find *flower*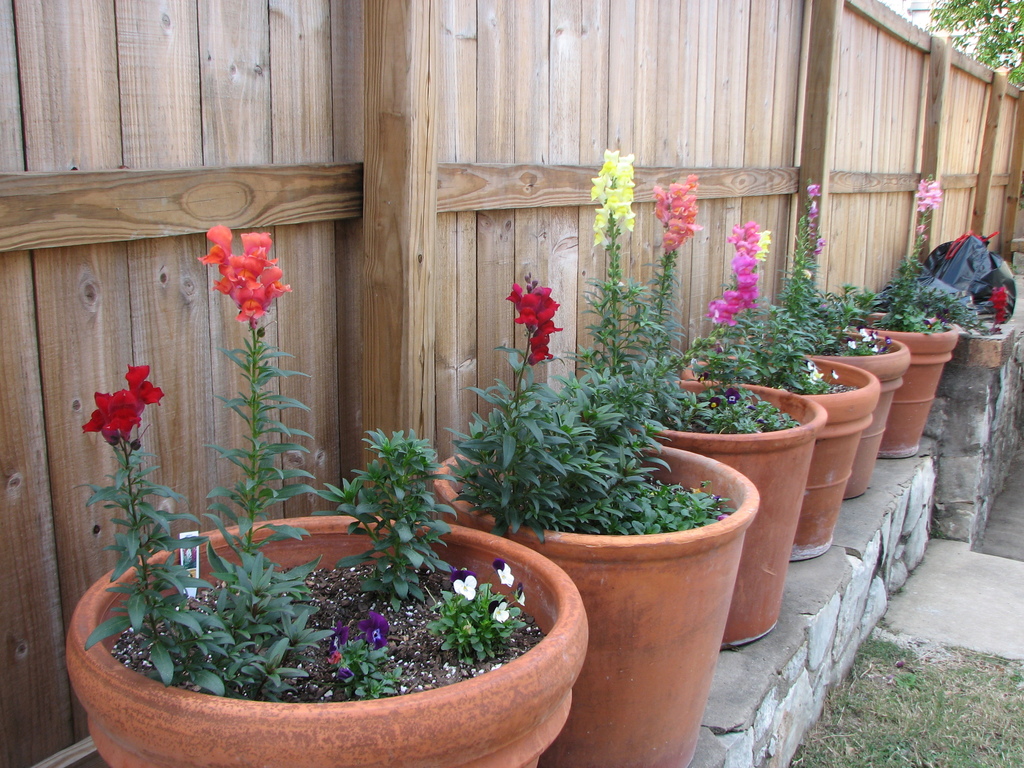
l=507, t=285, r=557, b=368
